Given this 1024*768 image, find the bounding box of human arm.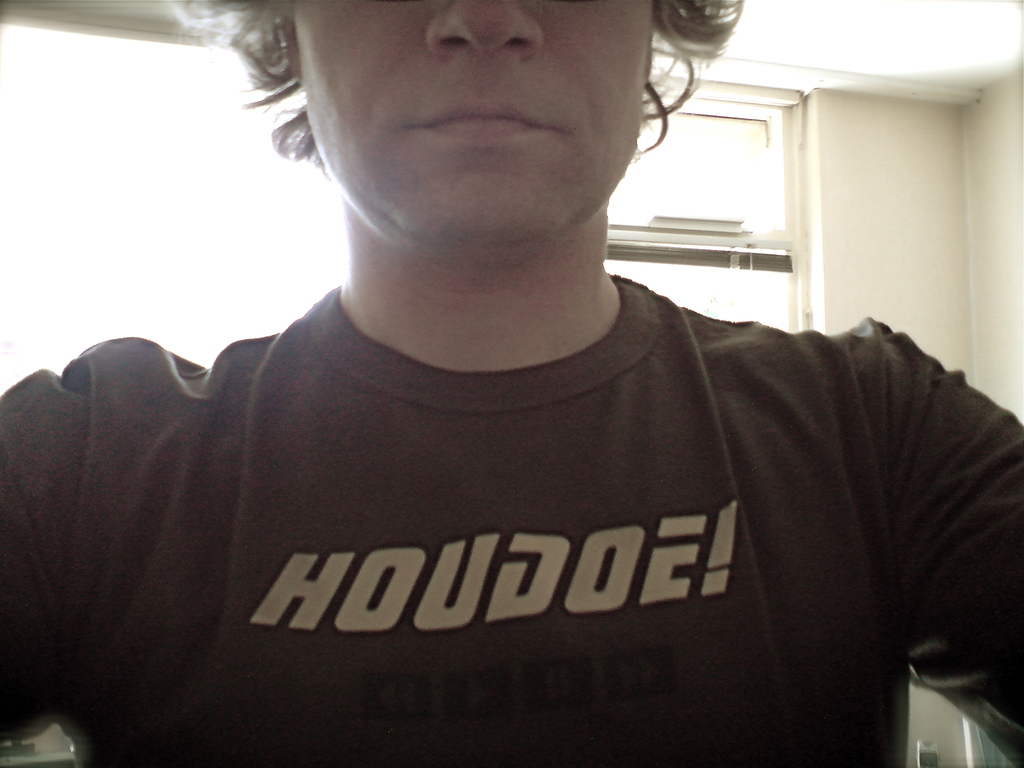
889, 329, 1023, 767.
